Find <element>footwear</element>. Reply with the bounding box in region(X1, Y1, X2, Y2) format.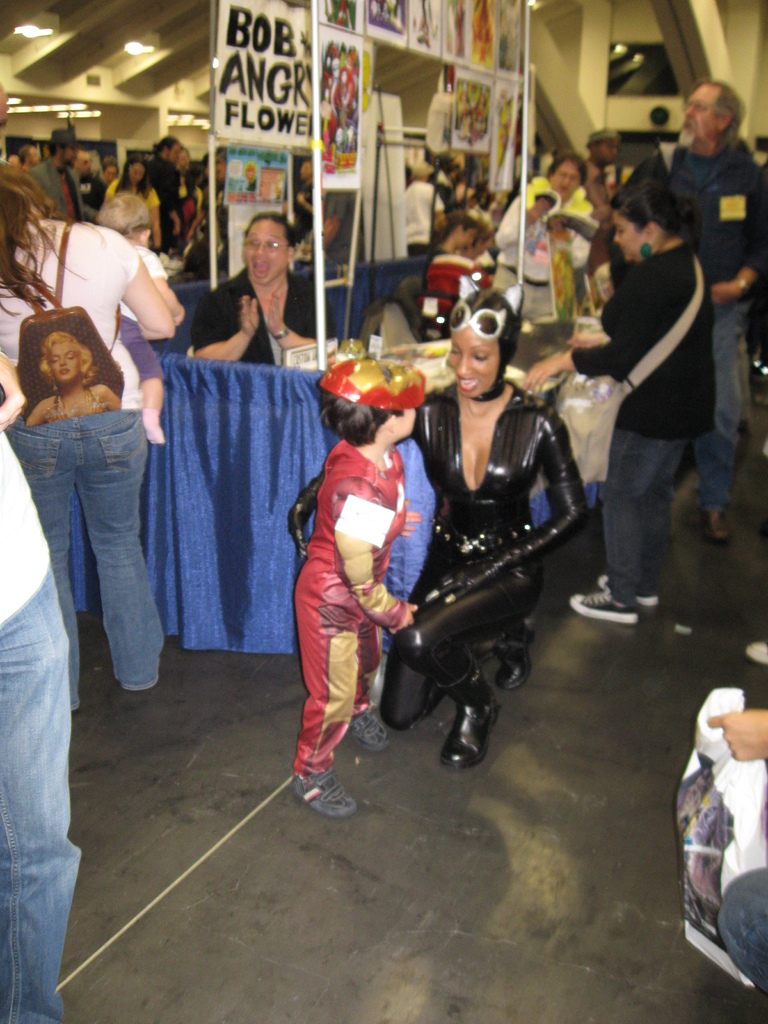
region(569, 588, 642, 625).
